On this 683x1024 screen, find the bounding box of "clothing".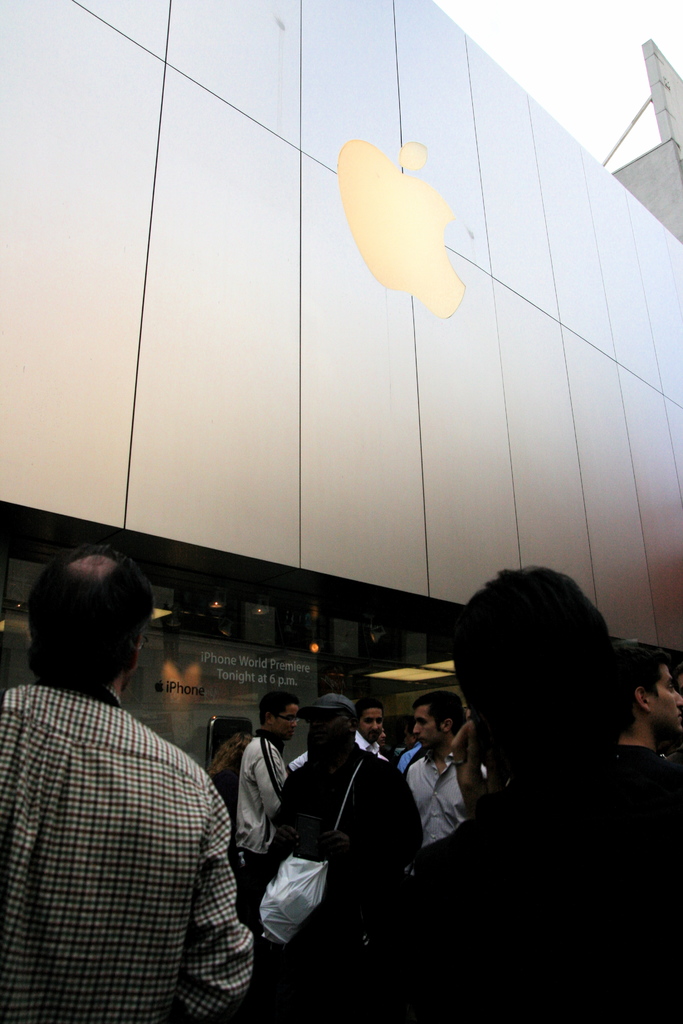
Bounding box: left=396, top=739, right=427, bottom=774.
